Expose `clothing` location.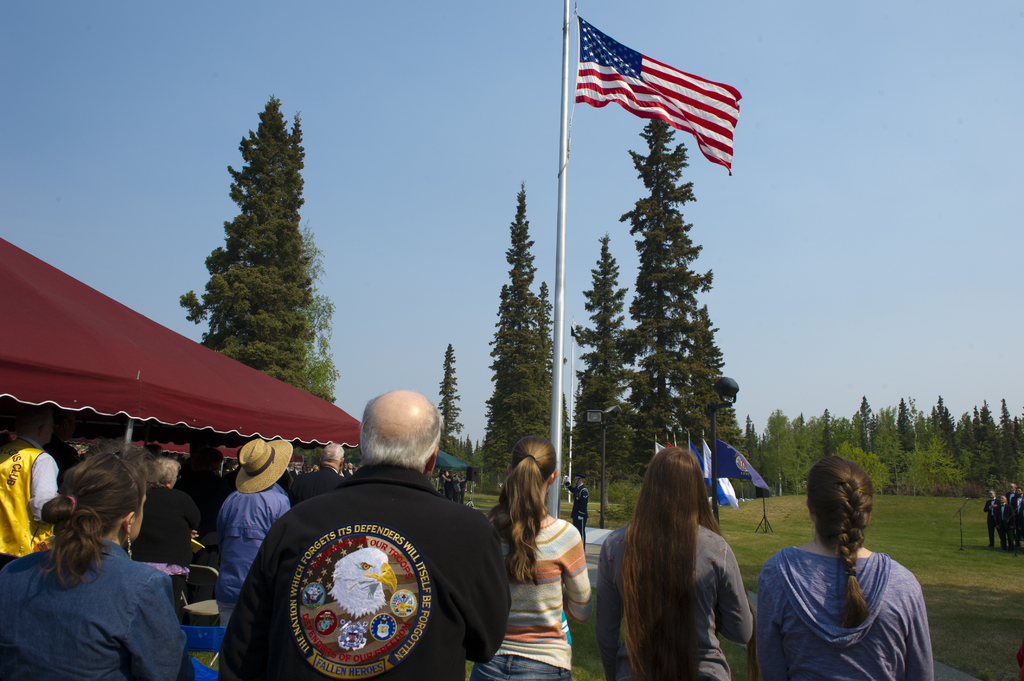
Exposed at x1=252, y1=453, x2=486, y2=680.
